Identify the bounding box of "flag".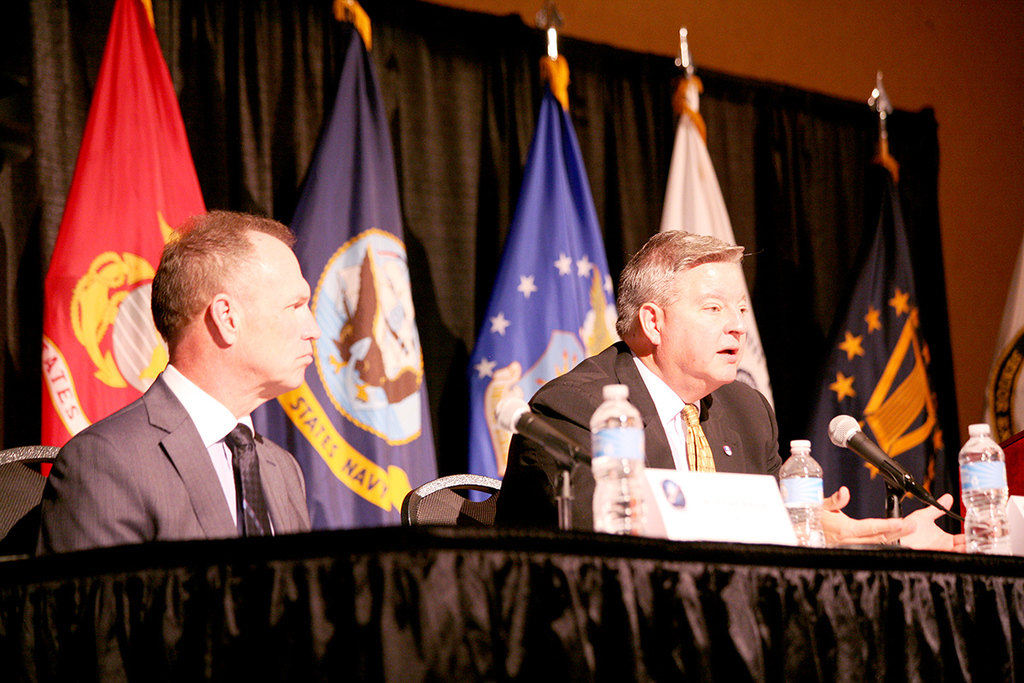
x1=651, y1=77, x2=784, y2=443.
